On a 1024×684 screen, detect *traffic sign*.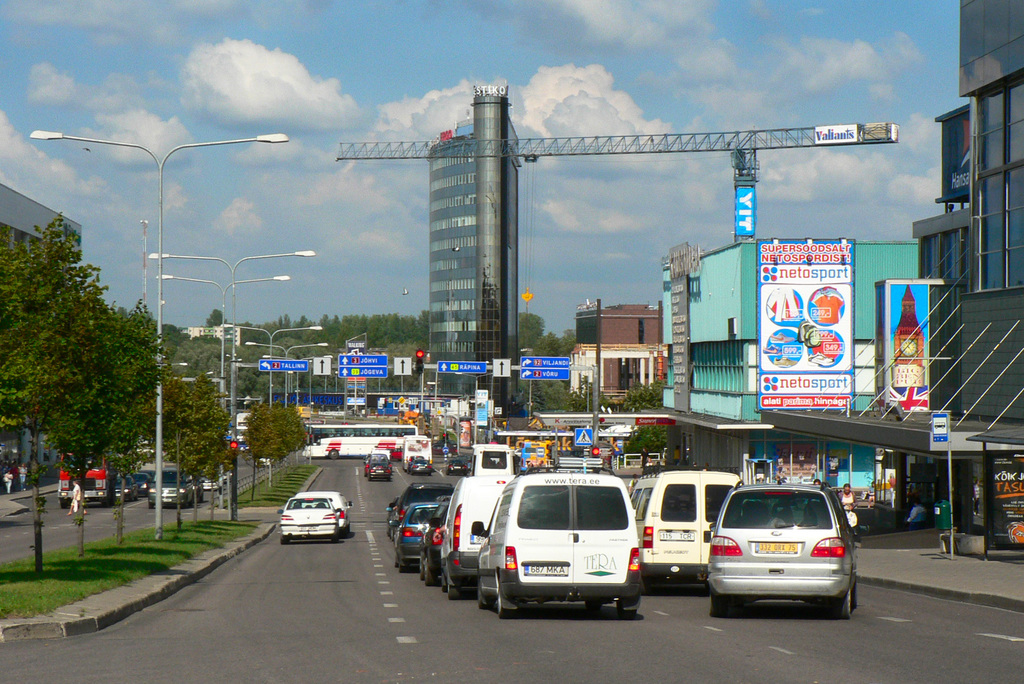
BBox(396, 356, 415, 376).
